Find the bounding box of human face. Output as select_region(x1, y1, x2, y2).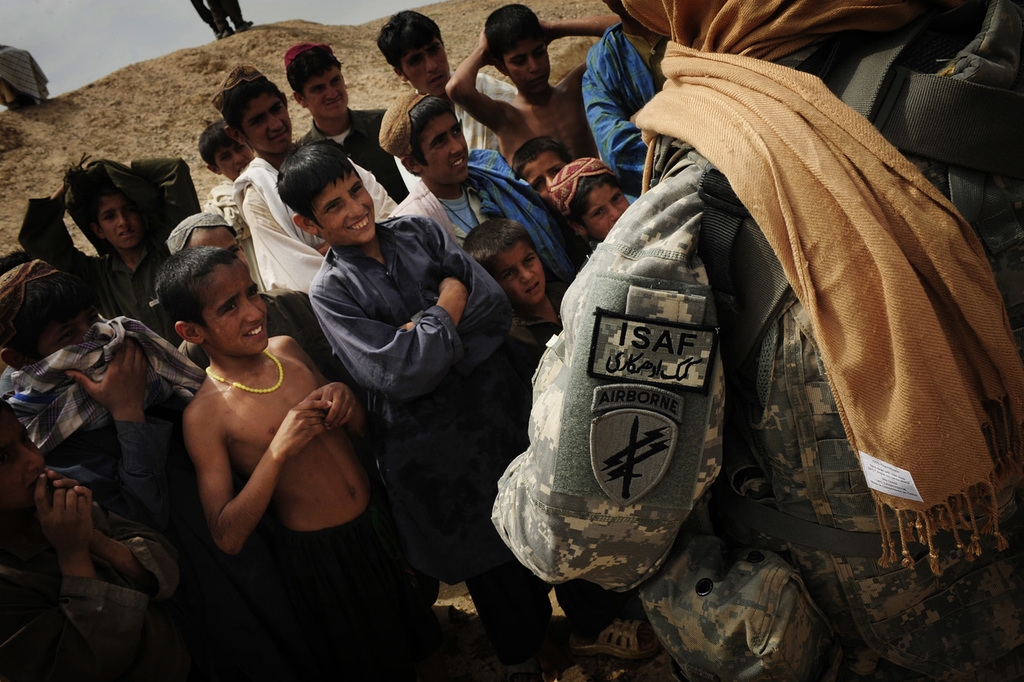
select_region(237, 92, 295, 151).
